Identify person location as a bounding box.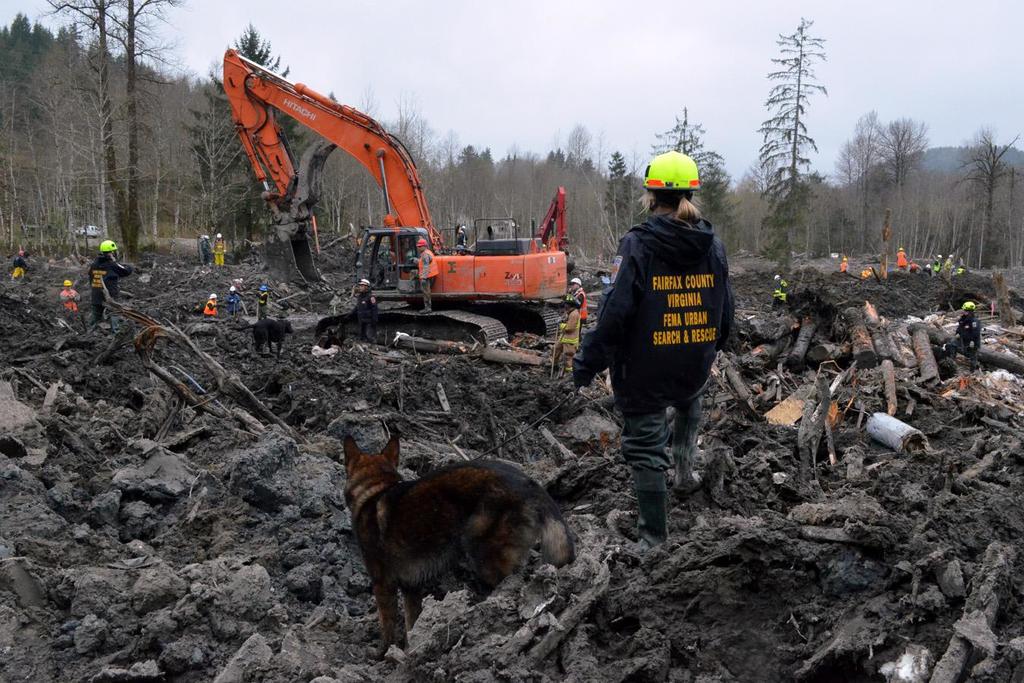
x1=944, y1=299, x2=979, y2=373.
